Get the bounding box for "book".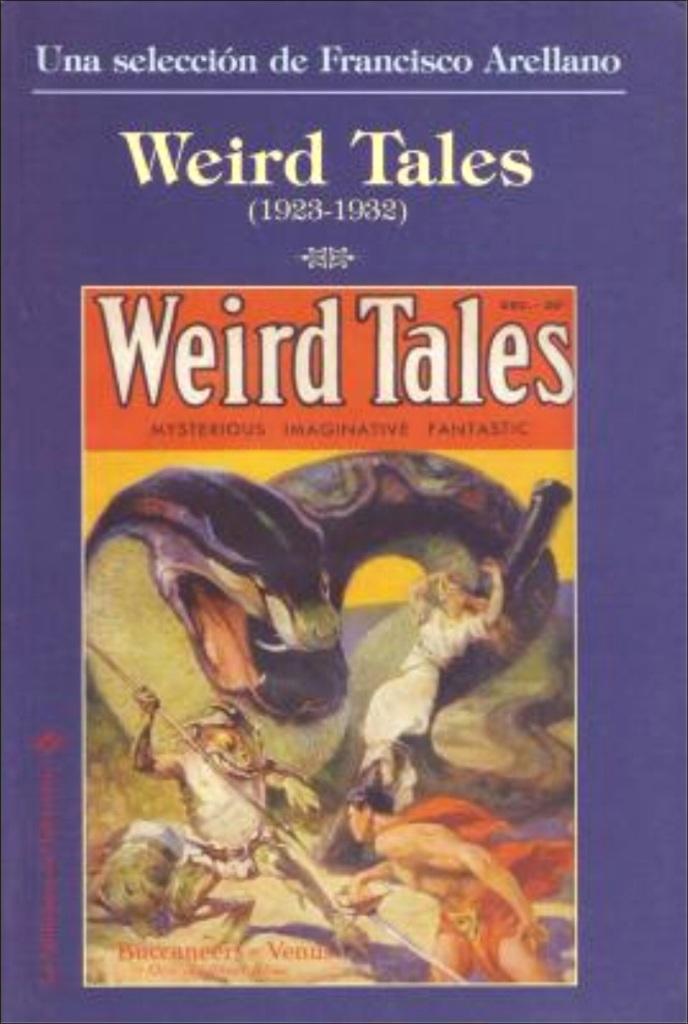
0/2/687/1023.
